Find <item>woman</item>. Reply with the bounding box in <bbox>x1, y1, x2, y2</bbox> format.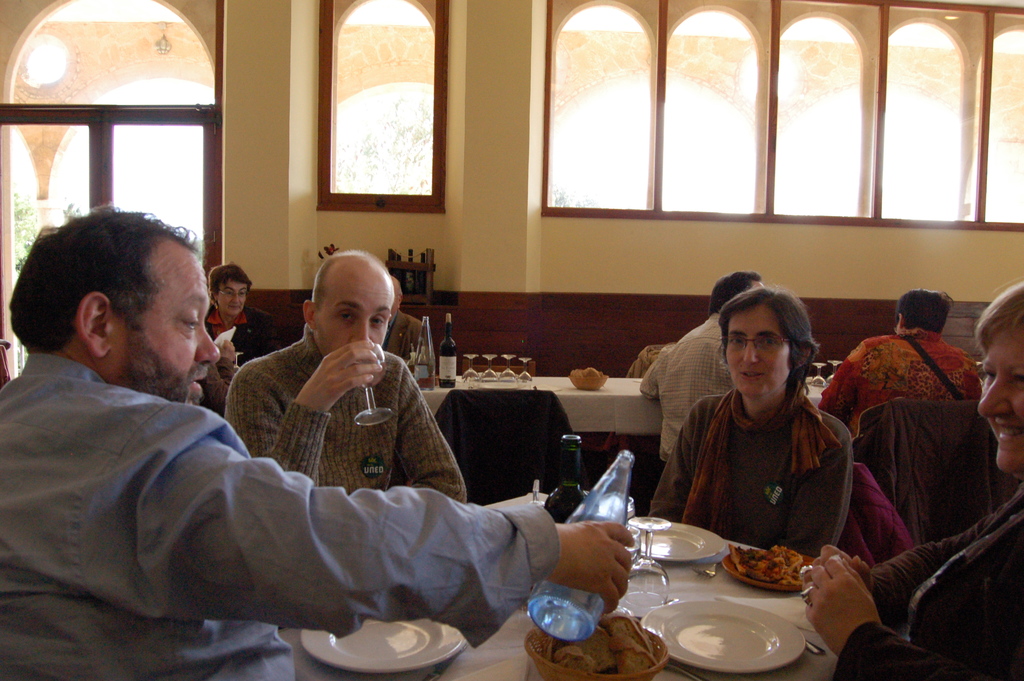
<bbox>797, 281, 1023, 680</bbox>.
